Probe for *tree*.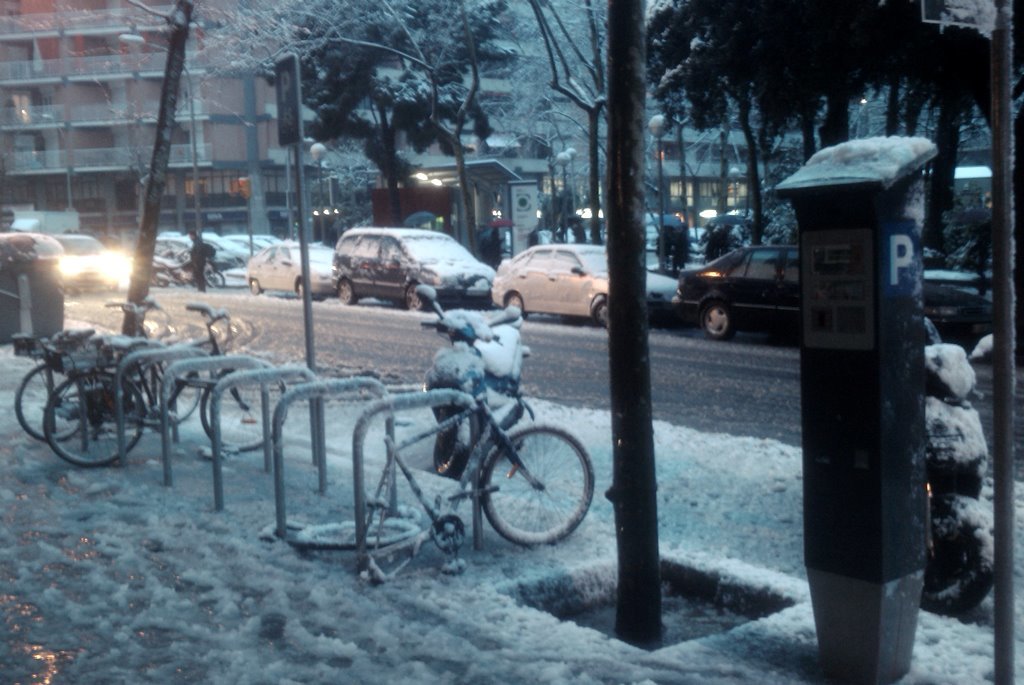
Probe result: x1=195 y1=0 x2=511 y2=240.
